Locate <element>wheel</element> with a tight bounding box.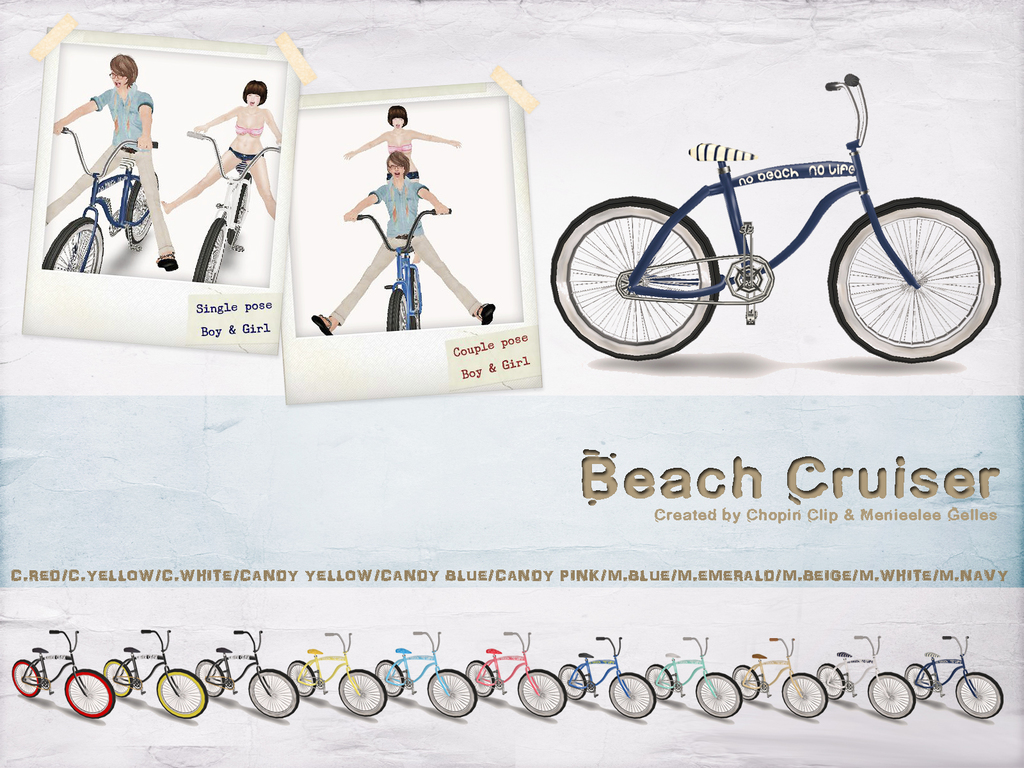
[382, 284, 410, 328].
